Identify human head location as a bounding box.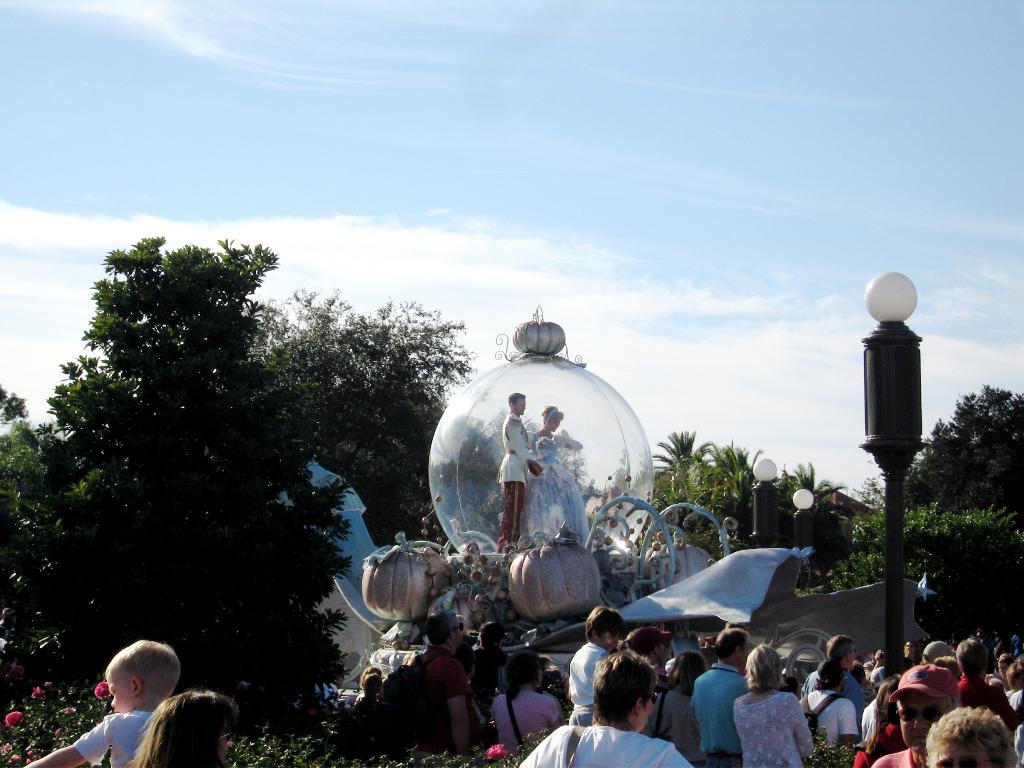
479,623,505,651.
